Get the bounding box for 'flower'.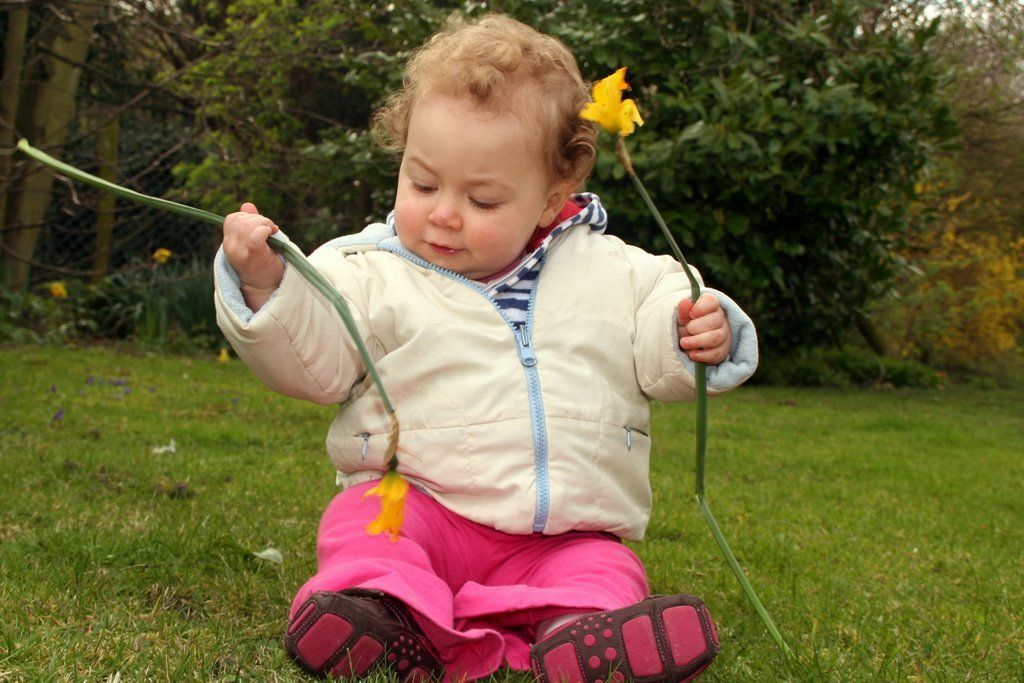
{"x1": 49, "y1": 282, "x2": 67, "y2": 302}.
